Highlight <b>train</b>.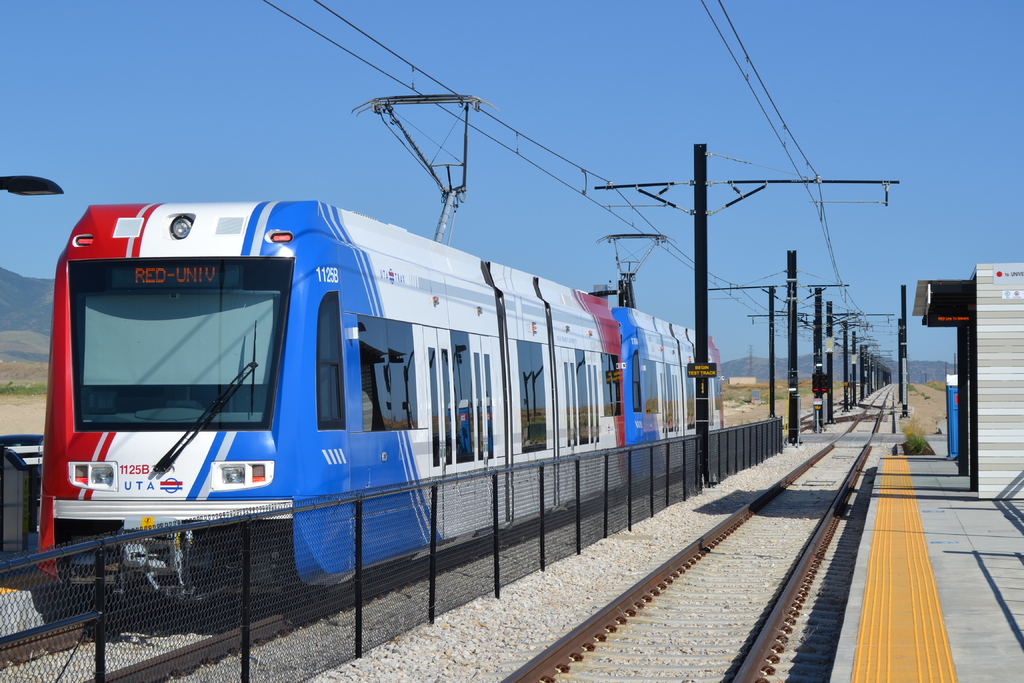
Highlighted region: pyautogui.locateOnScreen(31, 95, 721, 610).
